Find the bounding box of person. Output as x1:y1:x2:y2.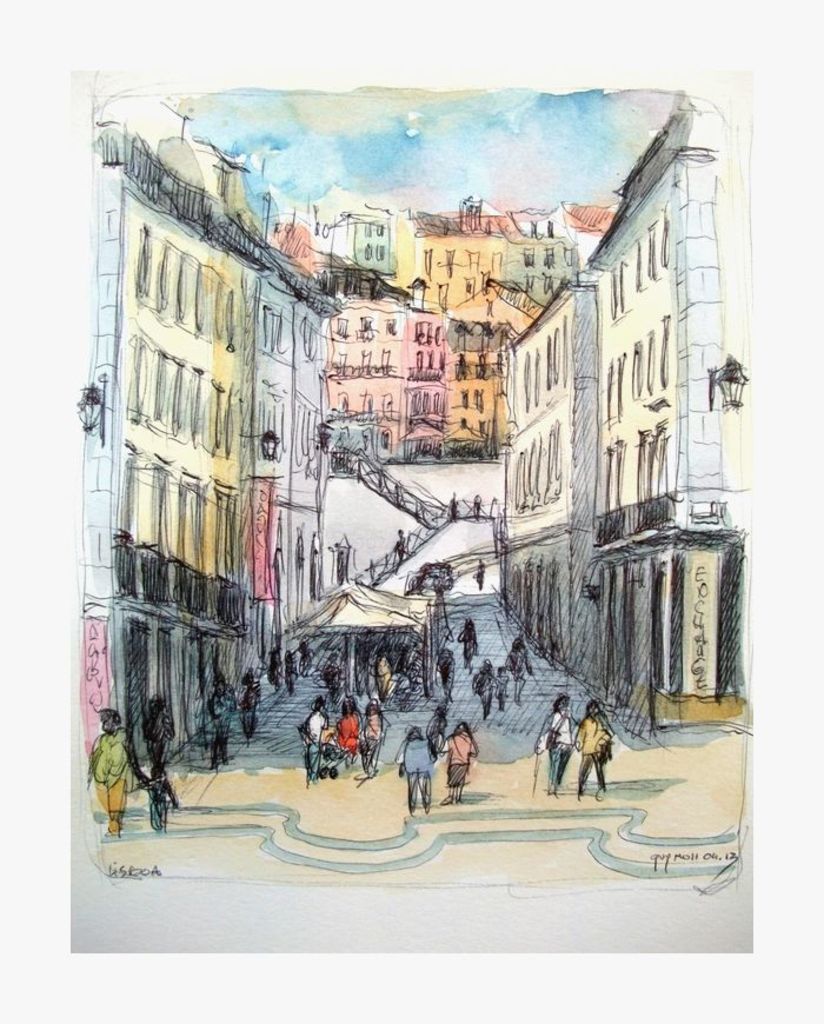
494:667:513:713.
